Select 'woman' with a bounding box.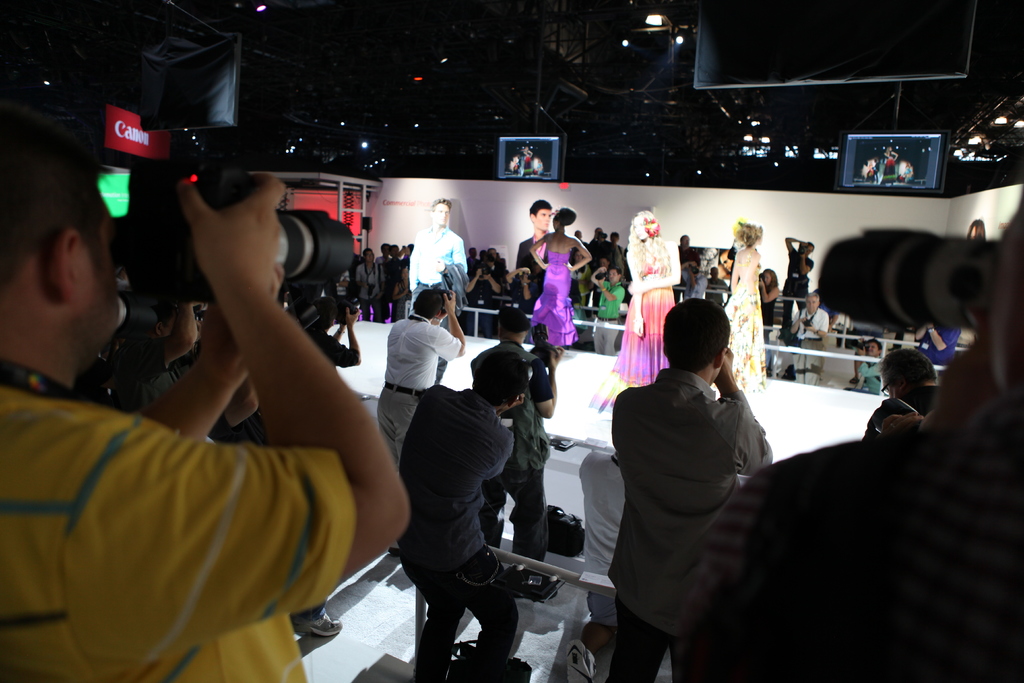
{"left": 614, "top": 210, "right": 685, "bottom": 383}.
